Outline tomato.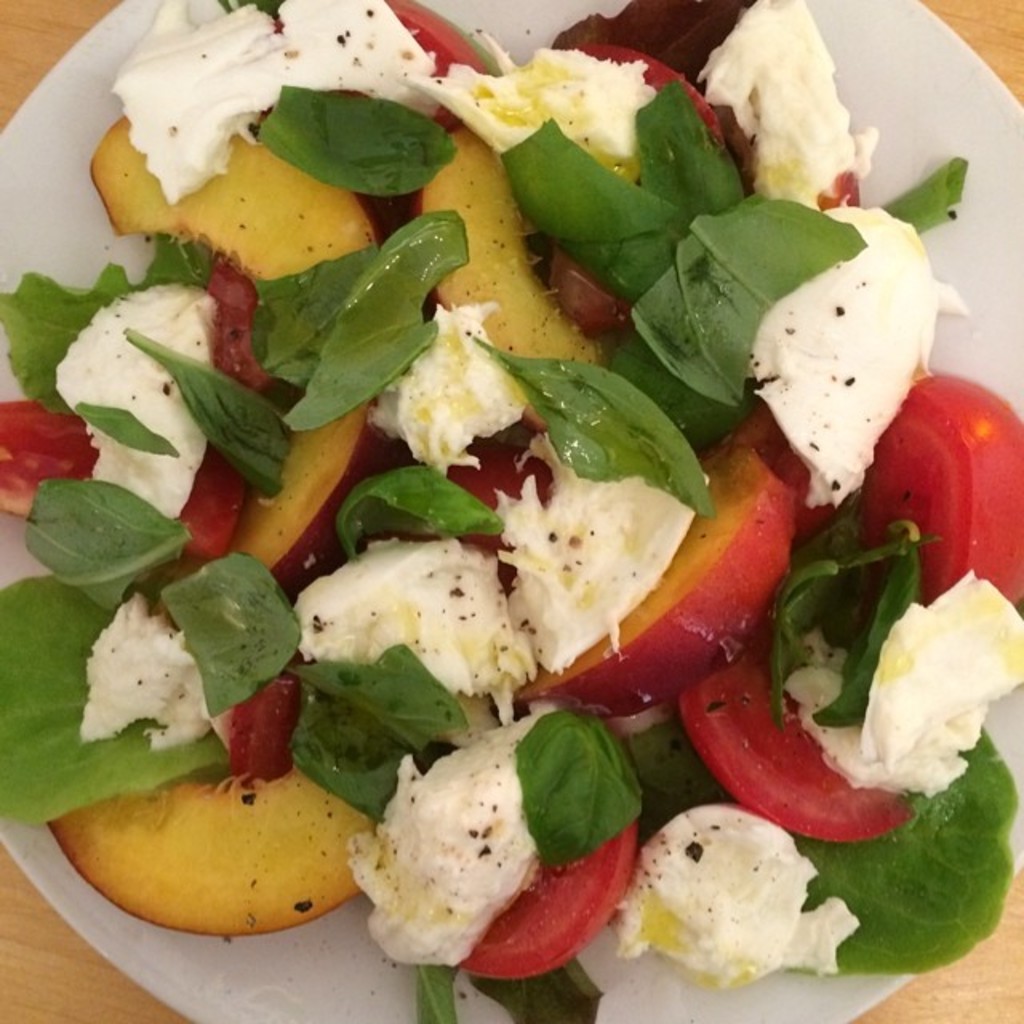
Outline: x1=442, y1=438, x2=547, y2=562.
